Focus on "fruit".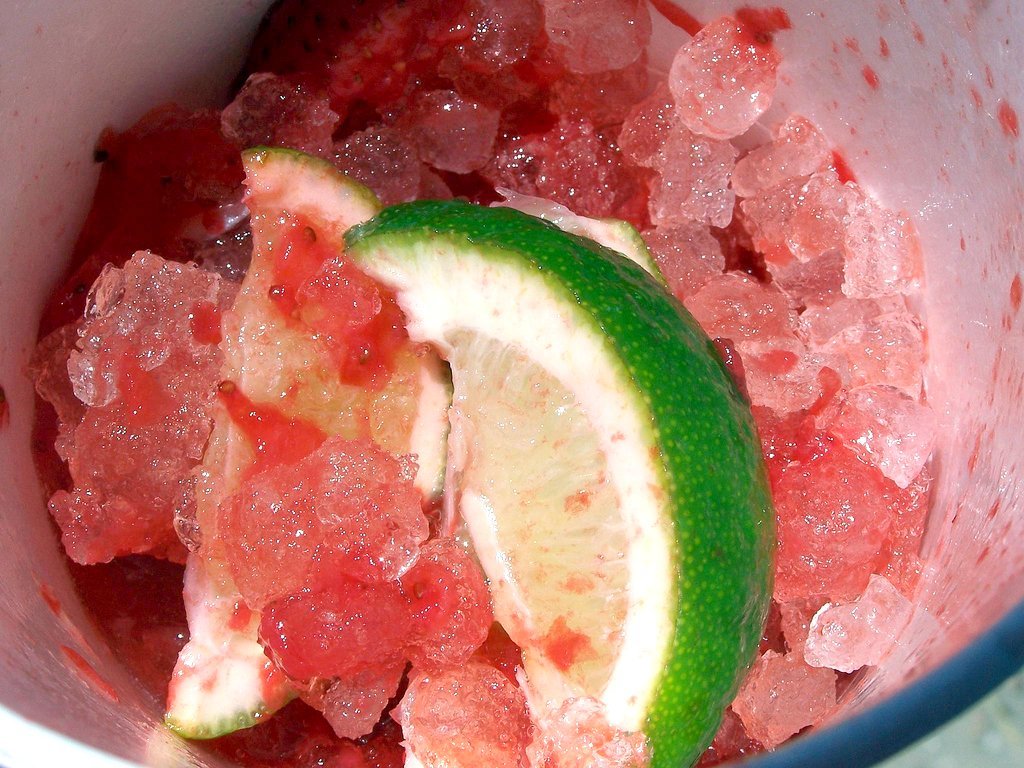
Focused at 337 201 780 767.
